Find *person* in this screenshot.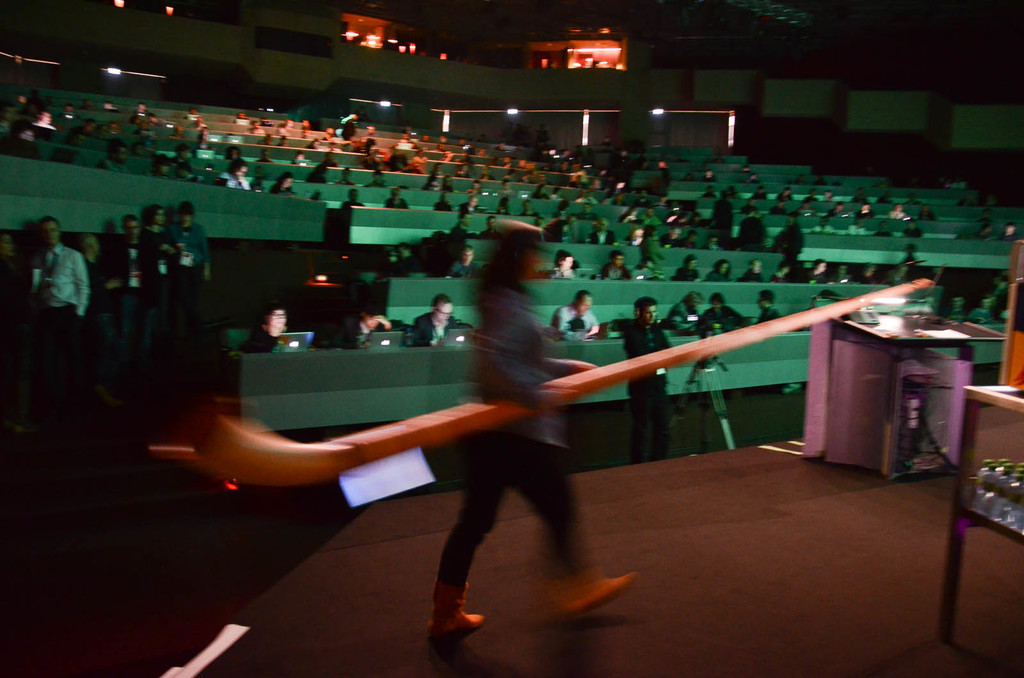
The bounding box for *person* is locate(240, 313, 288, 351).
